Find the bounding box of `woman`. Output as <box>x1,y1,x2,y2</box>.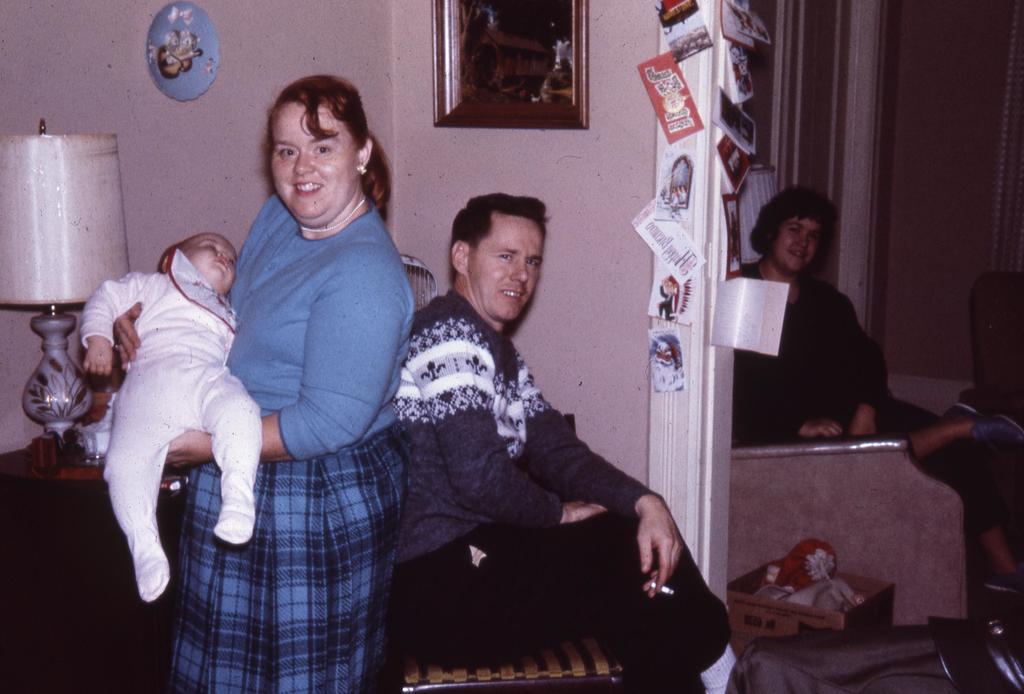
<box>107,74,415,693</box>.
